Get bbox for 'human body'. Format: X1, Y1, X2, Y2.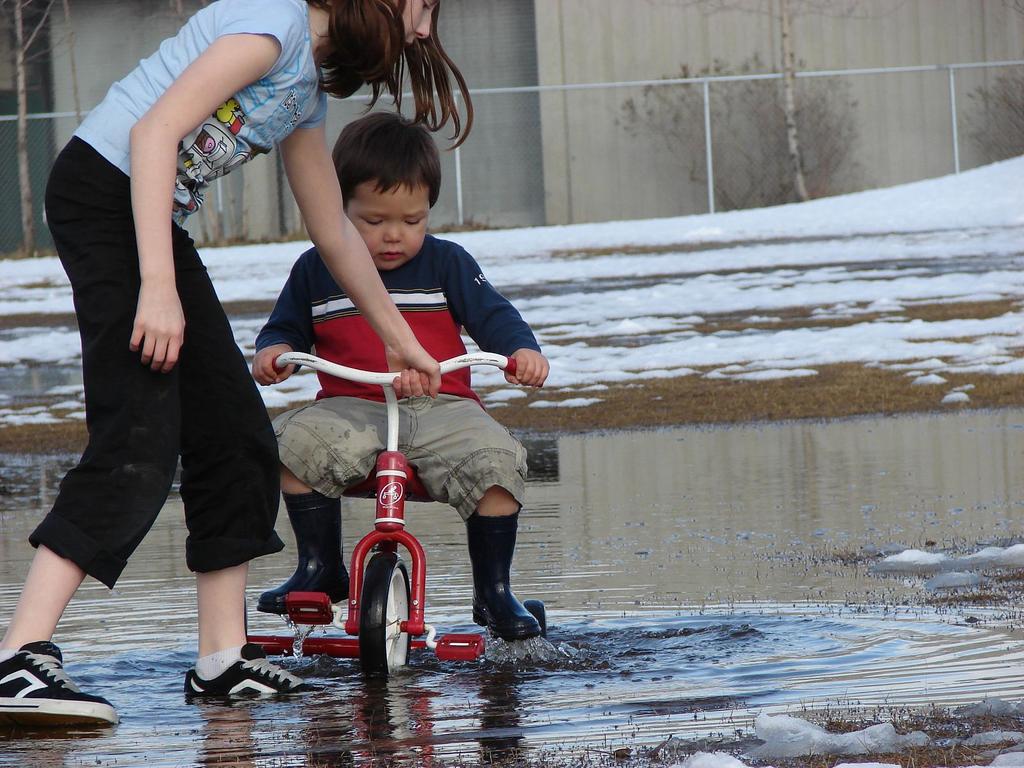
0, 0, 476, 723.
